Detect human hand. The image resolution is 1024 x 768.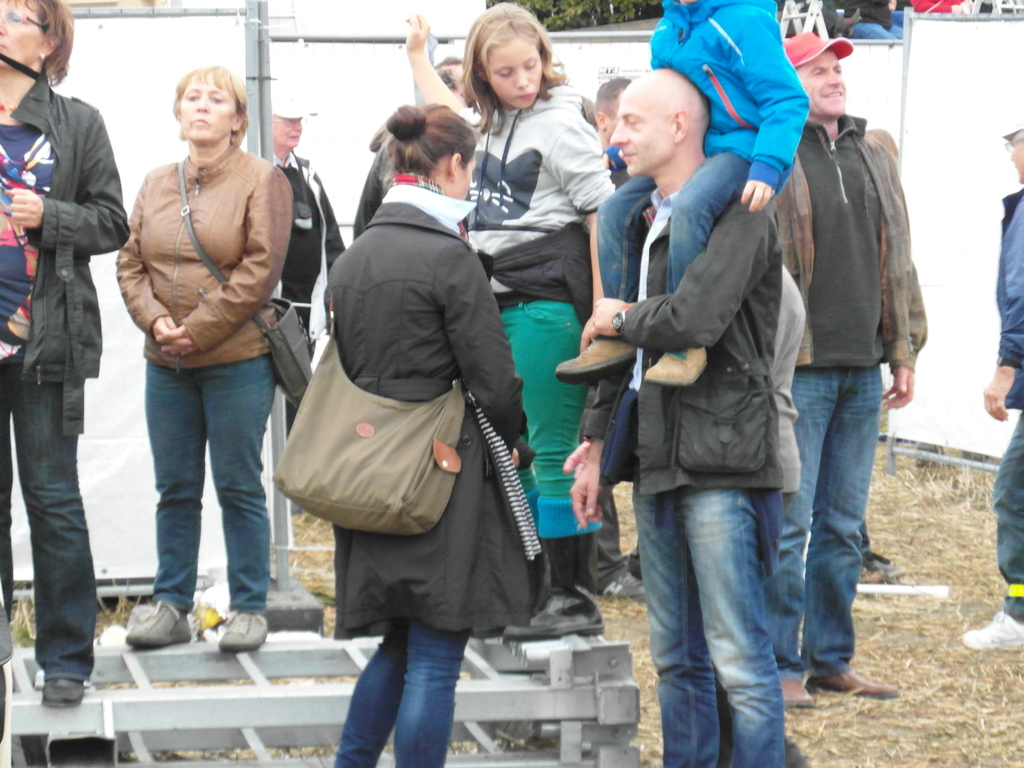
{"left": 161, "top": 323, "right": 198, "bottom": 358}.
